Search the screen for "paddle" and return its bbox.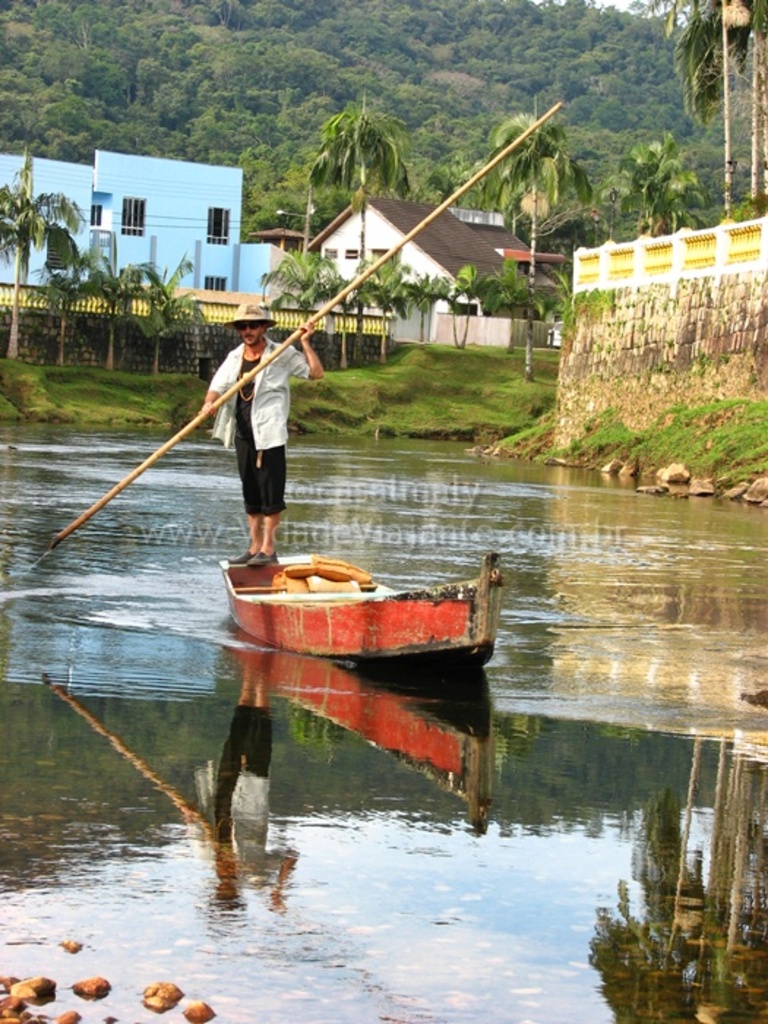
Found: BBox(53, 95, 568, 546).
